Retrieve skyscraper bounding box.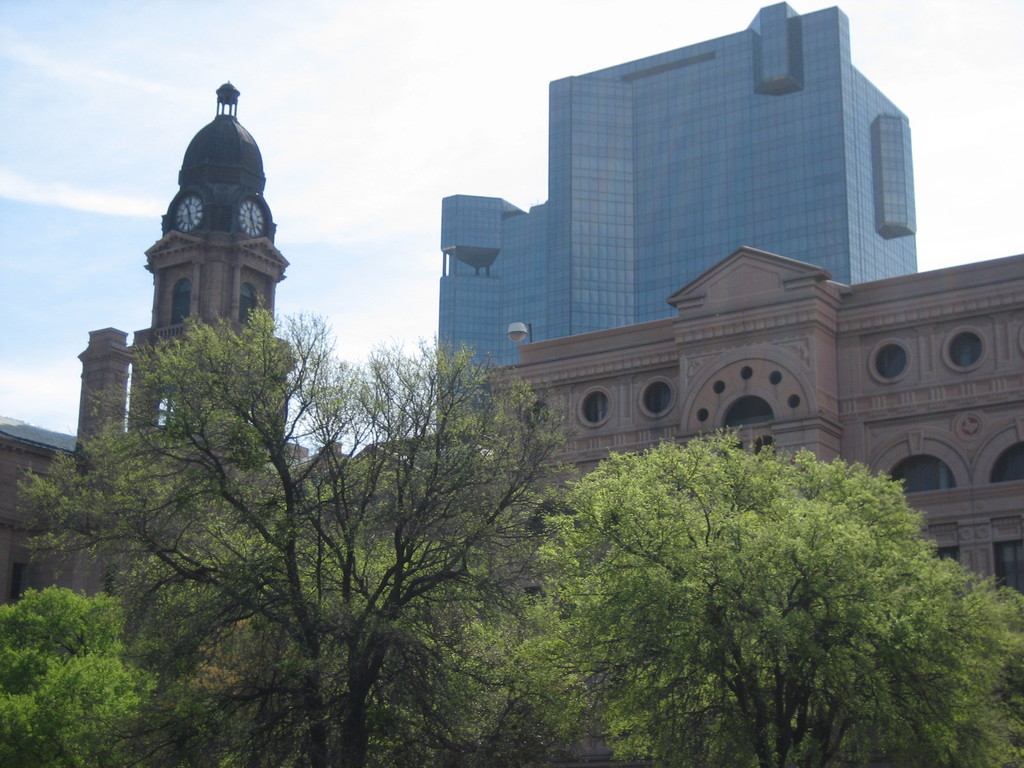
Bounding box: (84,330,132,465).
